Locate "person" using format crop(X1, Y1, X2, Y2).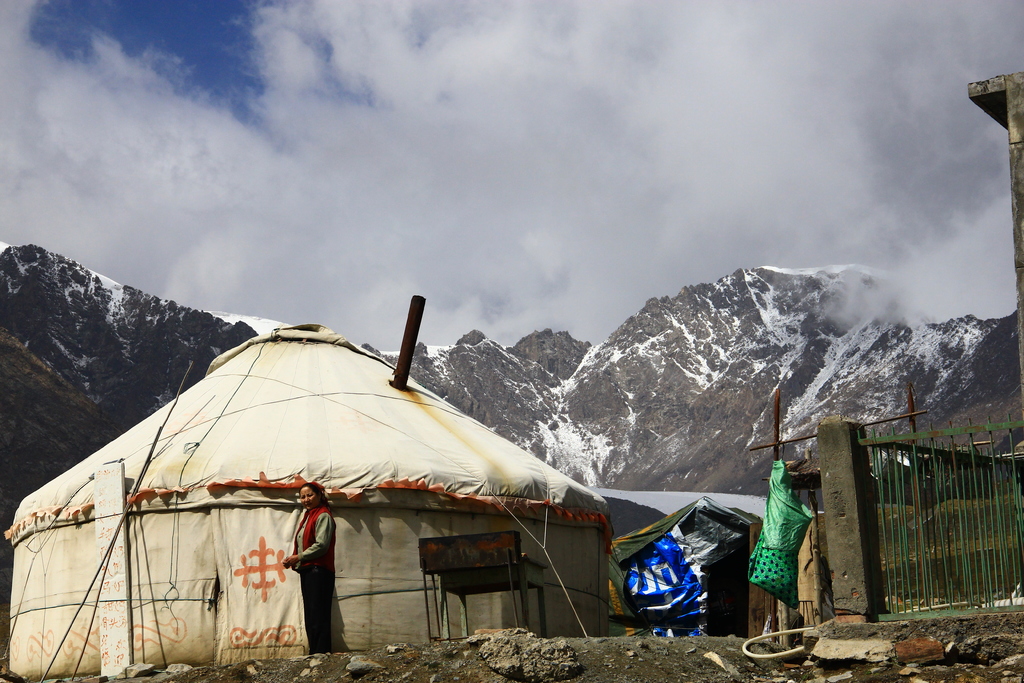
crop(281, 478, 340, 651).
